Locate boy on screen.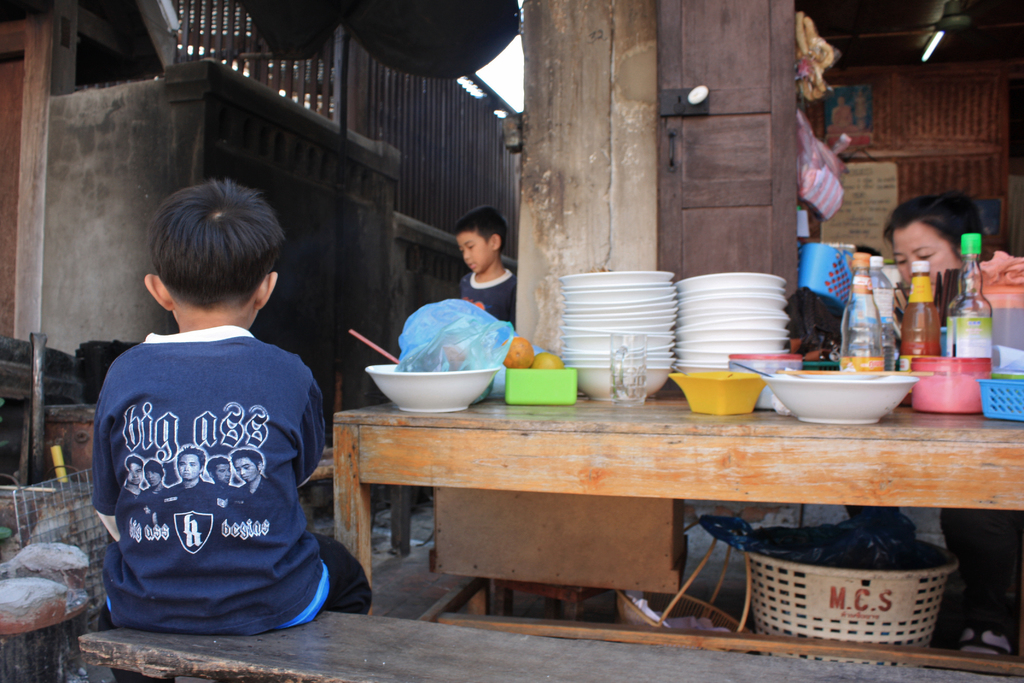
On screen at [451, 204, 519, 332].
